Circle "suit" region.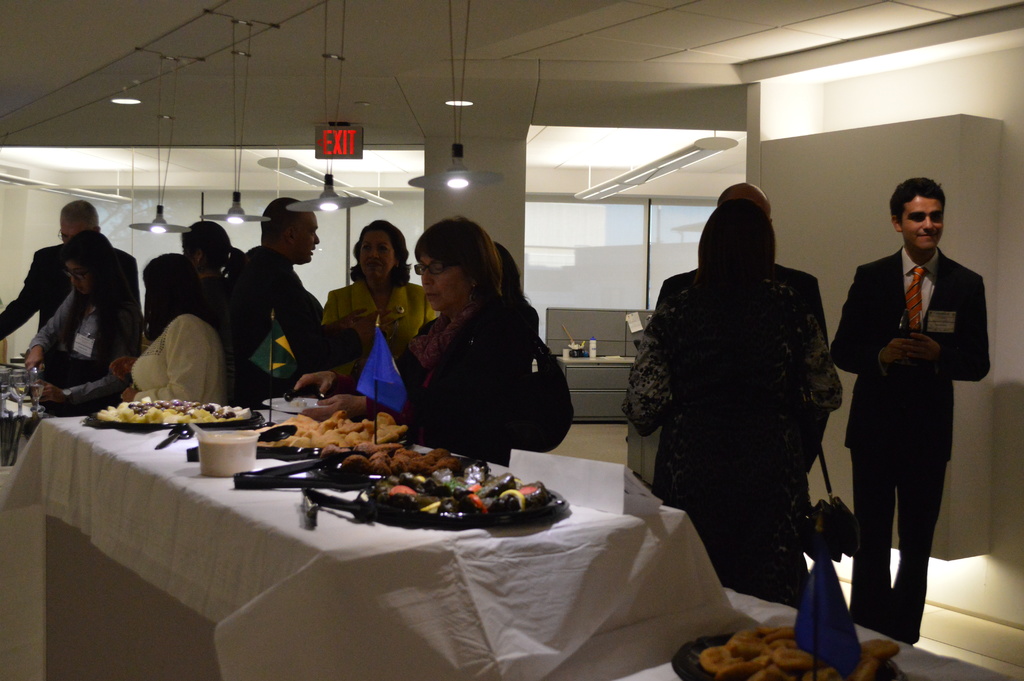
Region: box=[843, 202, 984, 653].
